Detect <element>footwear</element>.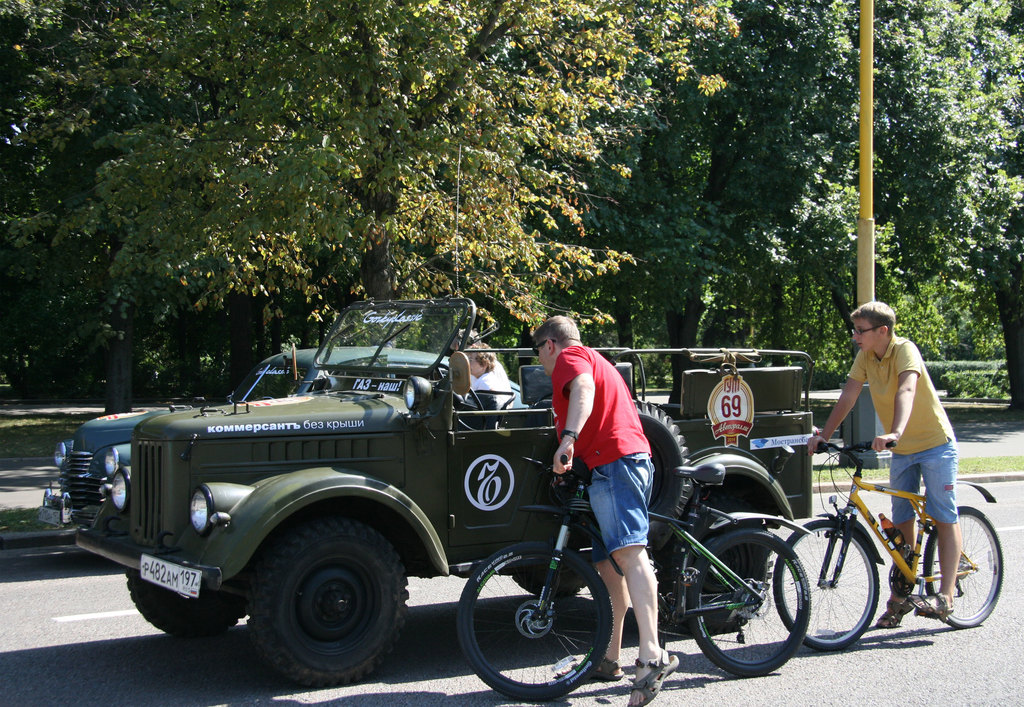
Detected at locate(871, 597, 910, 626).
